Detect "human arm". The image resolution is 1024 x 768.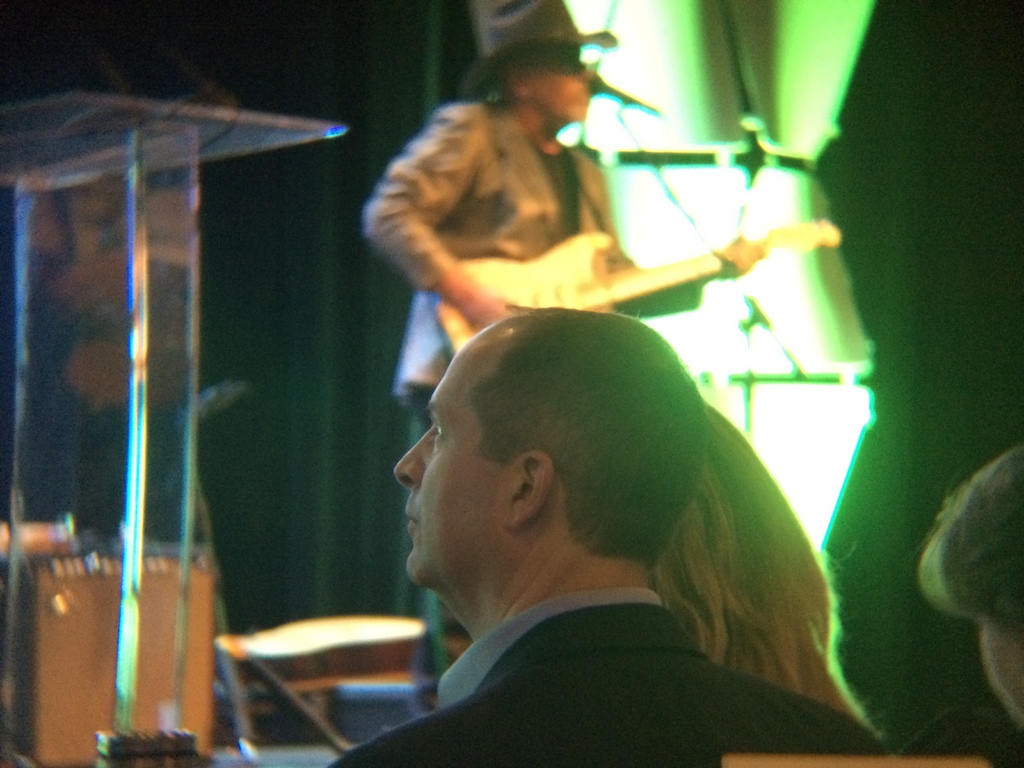
left=368, top=143, right=542, bottom=332.
